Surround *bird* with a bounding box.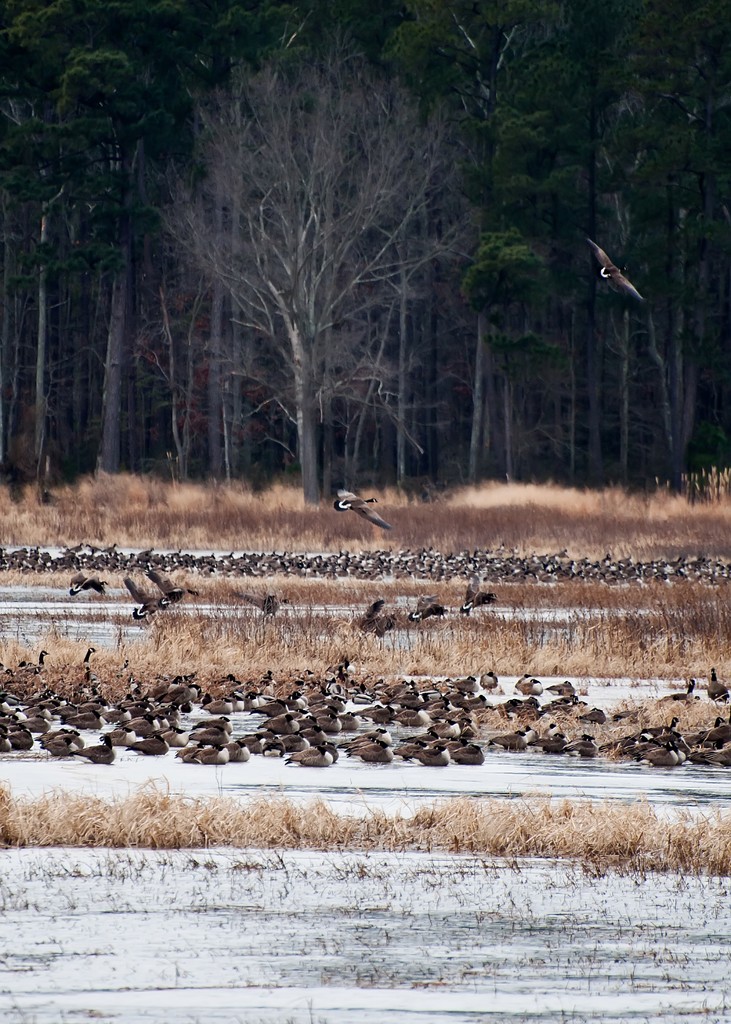
(589,237,641,303).
